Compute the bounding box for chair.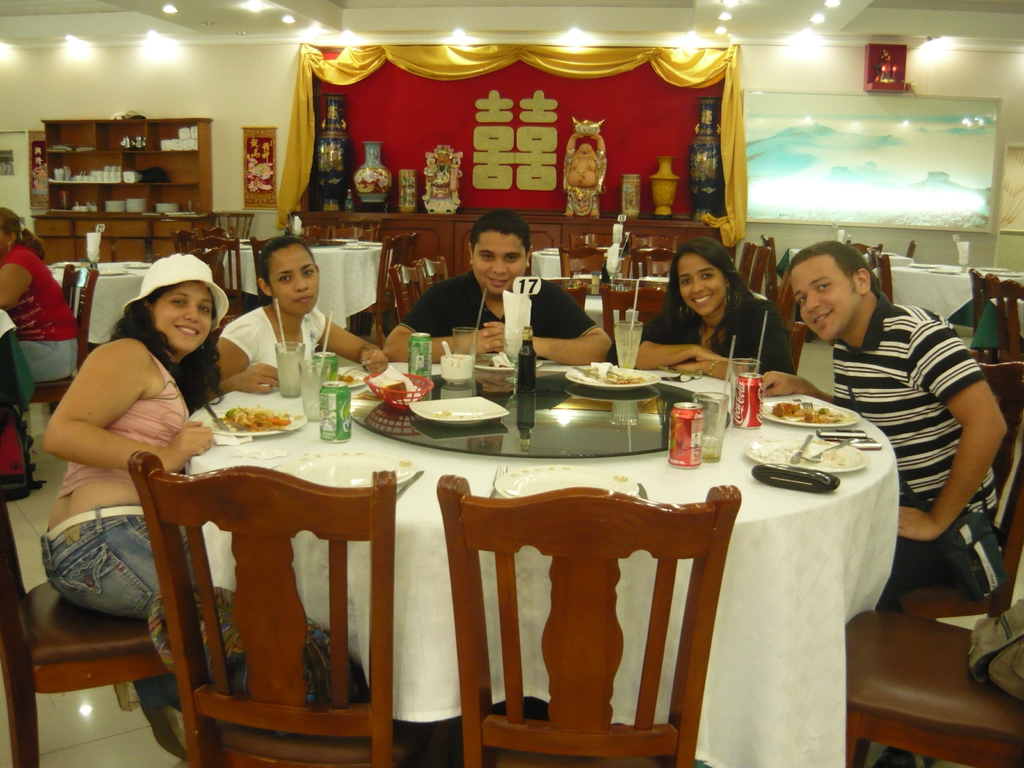
rect(994, 276, 1023, 414).
